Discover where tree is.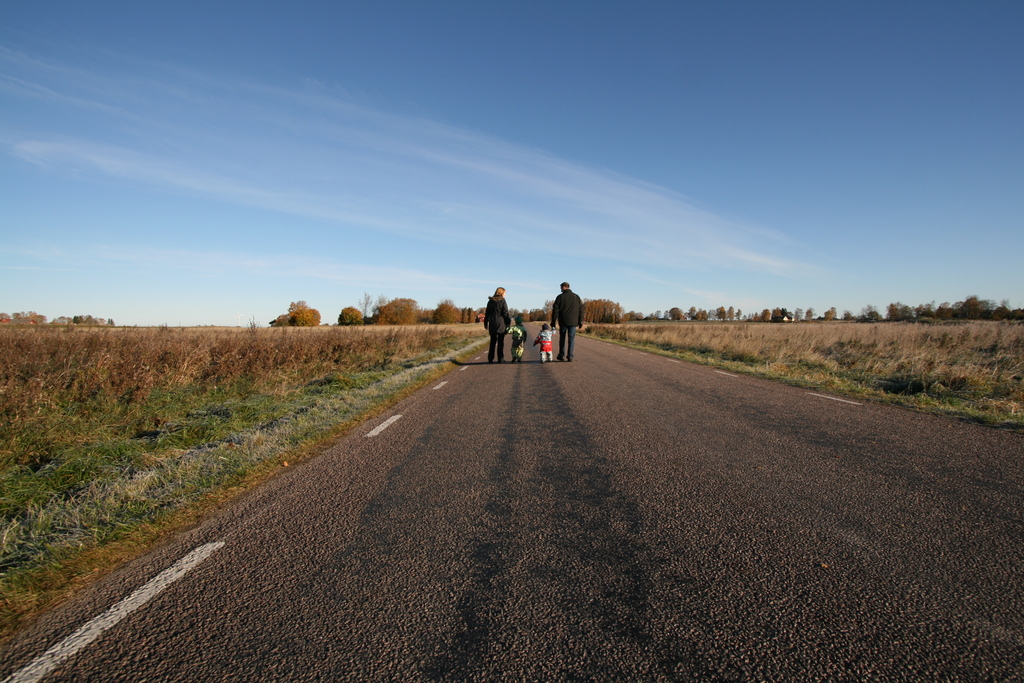
Discovered at BBox(666, 304, 685, 318).
